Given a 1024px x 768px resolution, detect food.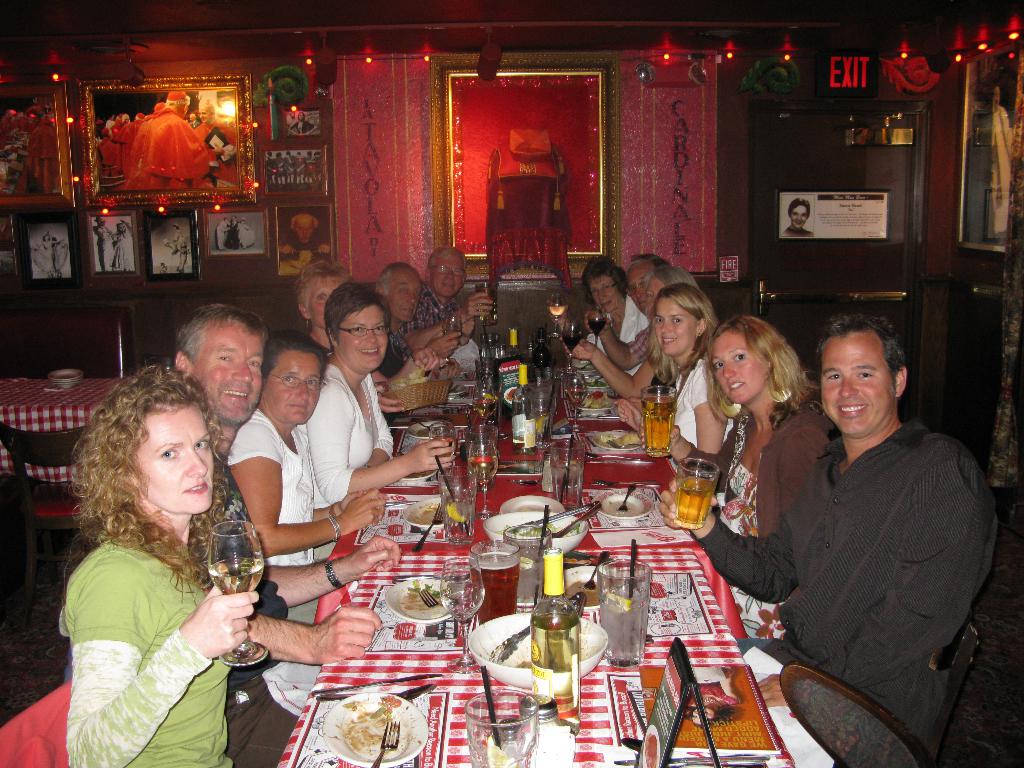
x1=326 y1=693 x2=404 y2=757.
